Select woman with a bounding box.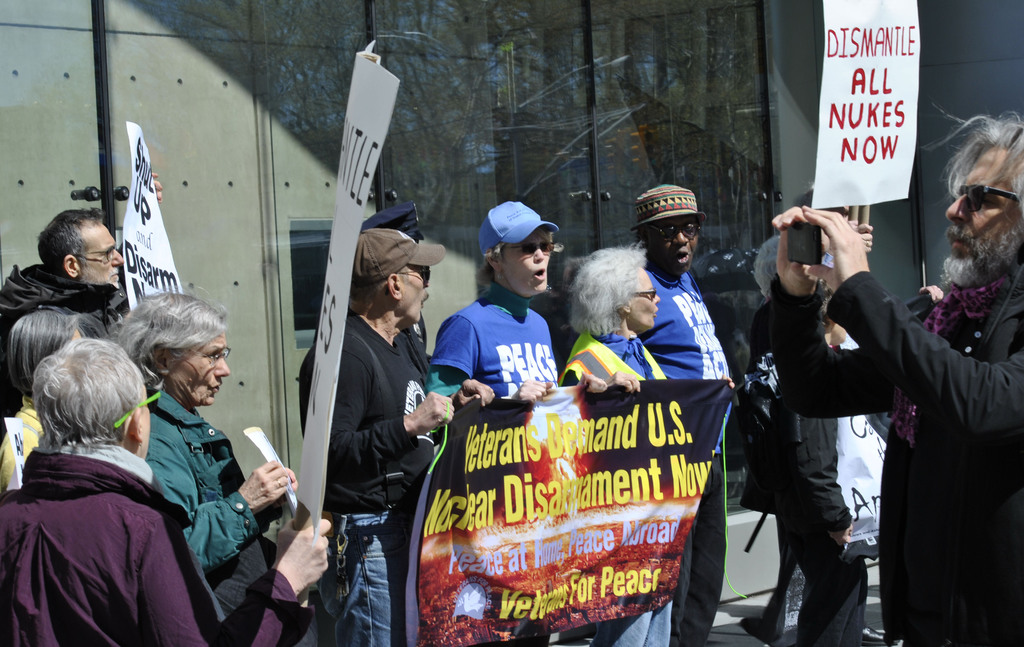
(0, 340, 330, 646).
